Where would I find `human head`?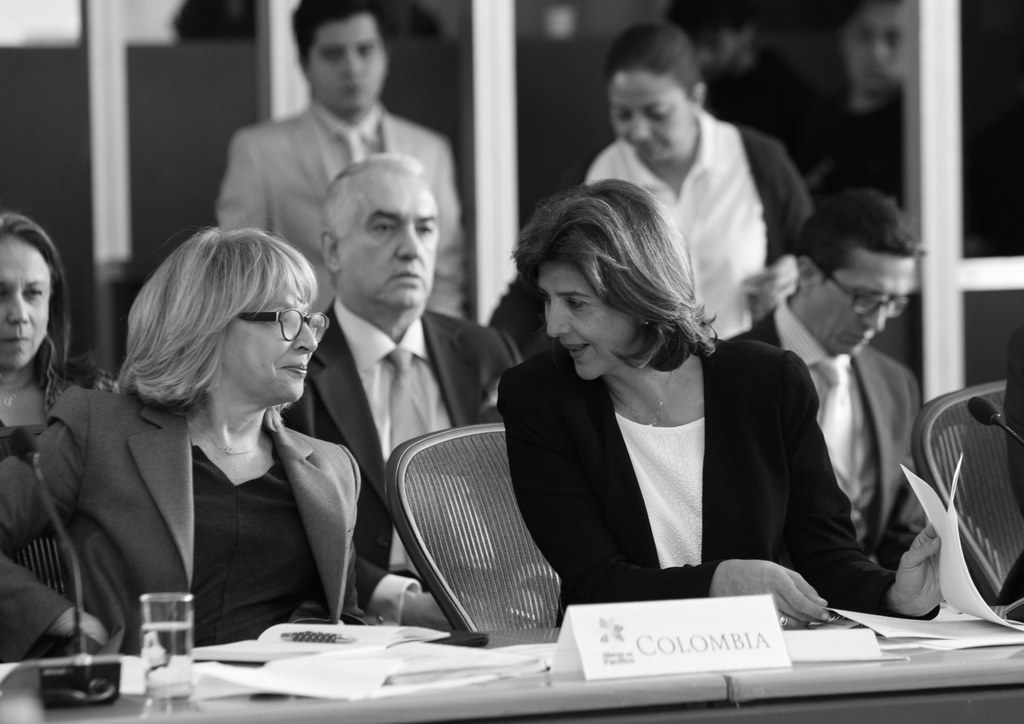
At <box>792,192,921,362</box>.
